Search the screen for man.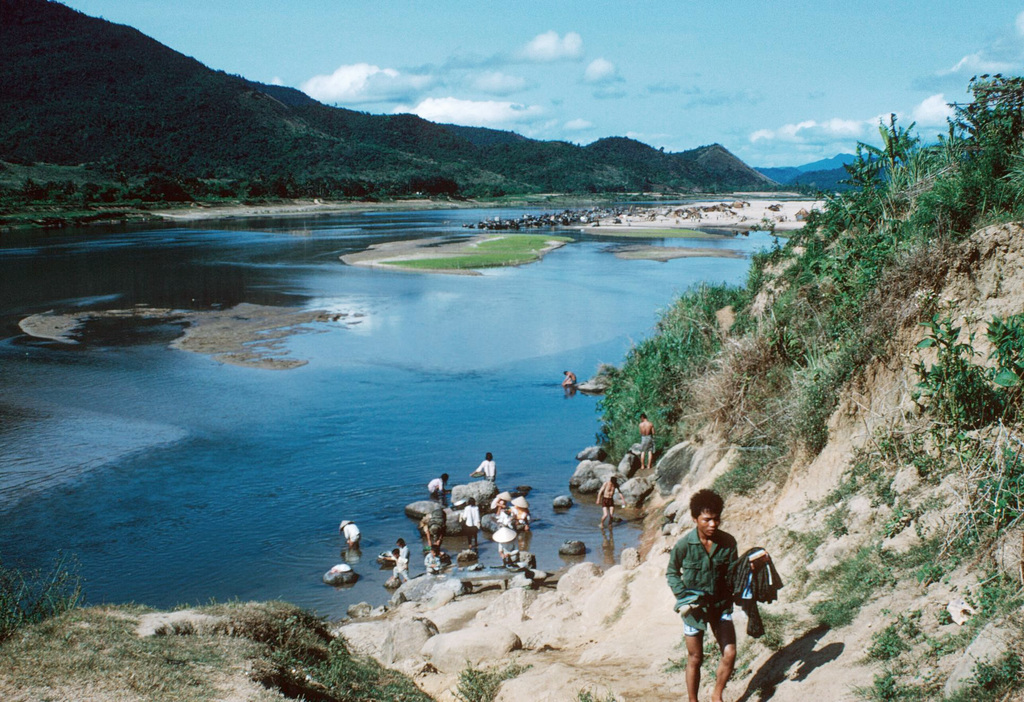
Found at {"left": 586, "top": 470, "right": 638, "bottom": 533}.
